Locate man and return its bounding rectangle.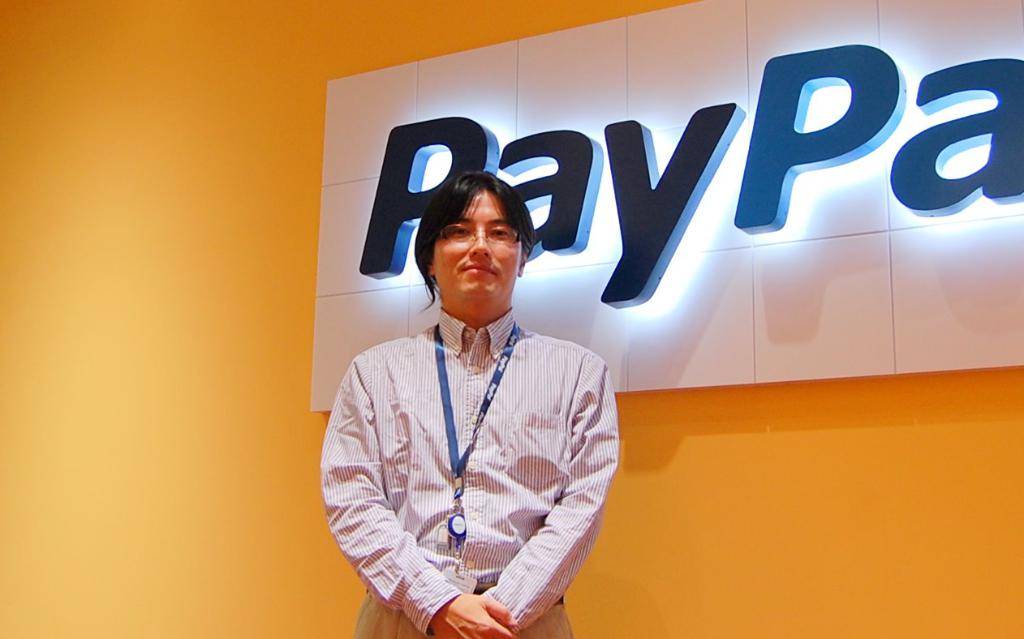
left=325, top=156, right=626, bottom=638.
